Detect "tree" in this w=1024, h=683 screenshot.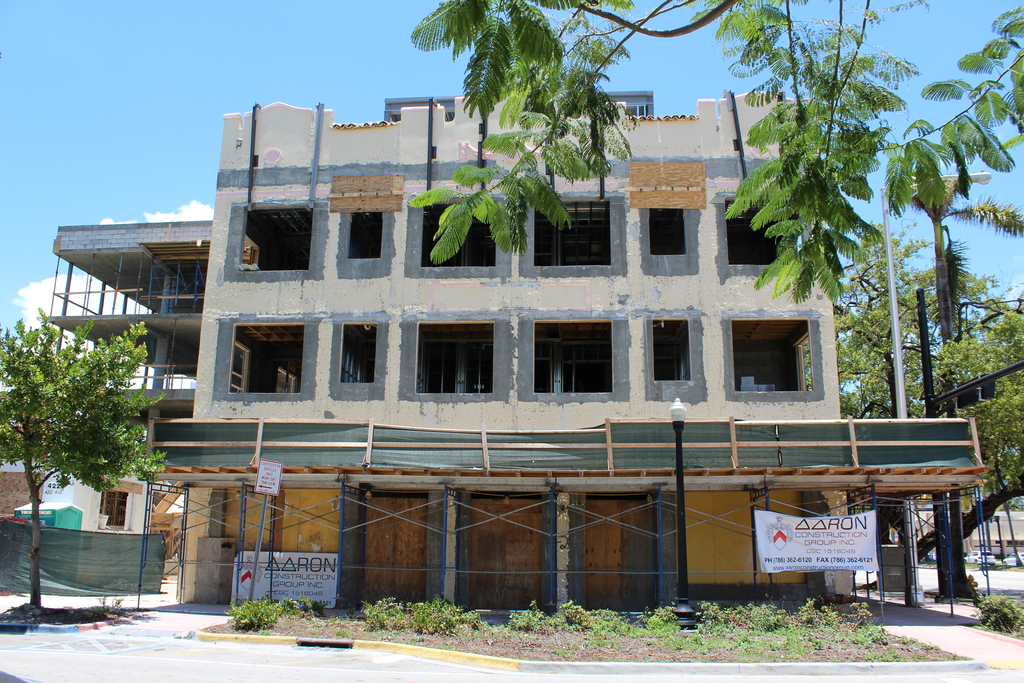
Detection: 834/218/928/439.
